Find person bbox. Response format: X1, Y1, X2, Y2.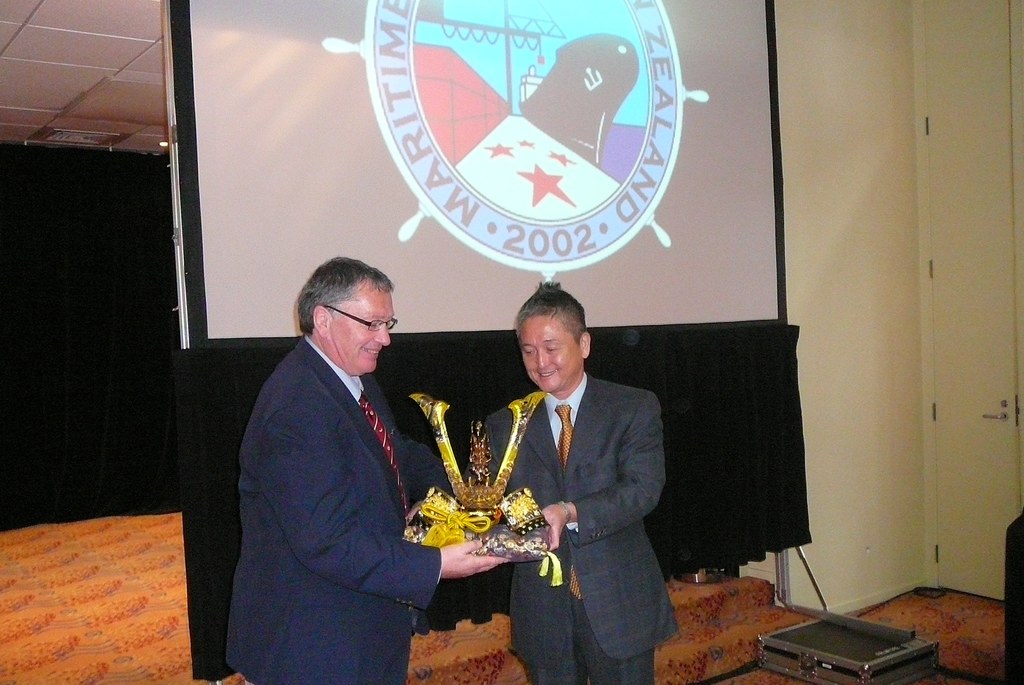
232, 248, 508, 684.
